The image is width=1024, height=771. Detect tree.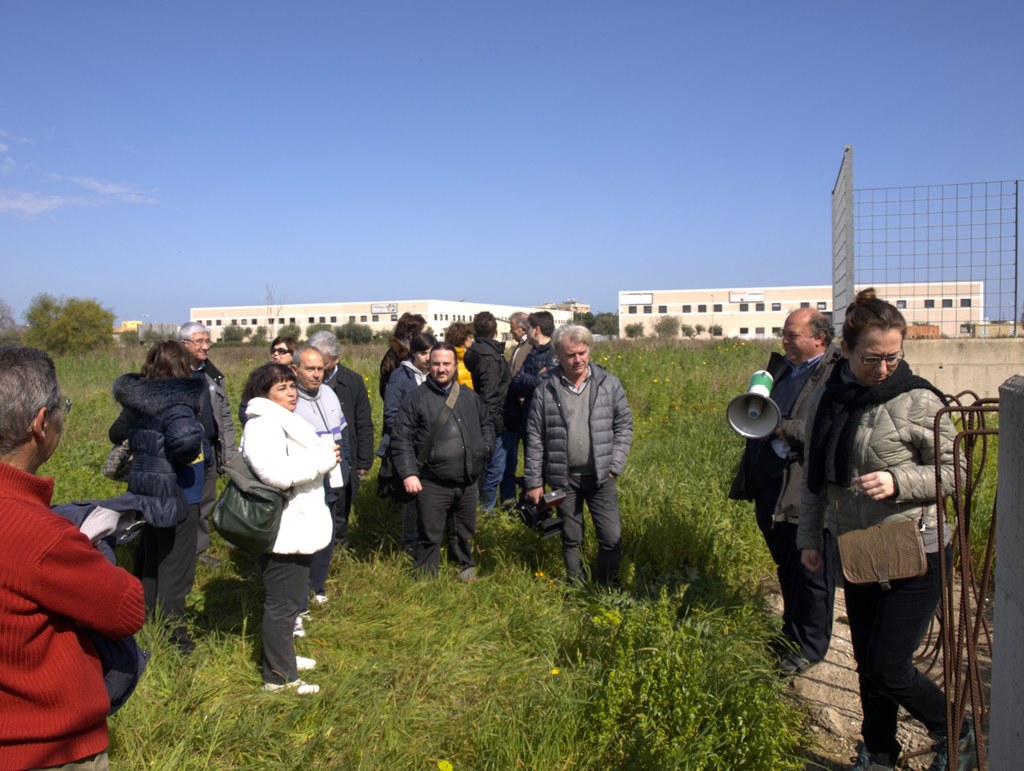
Detection: rect(588, 310, 627, 335).
